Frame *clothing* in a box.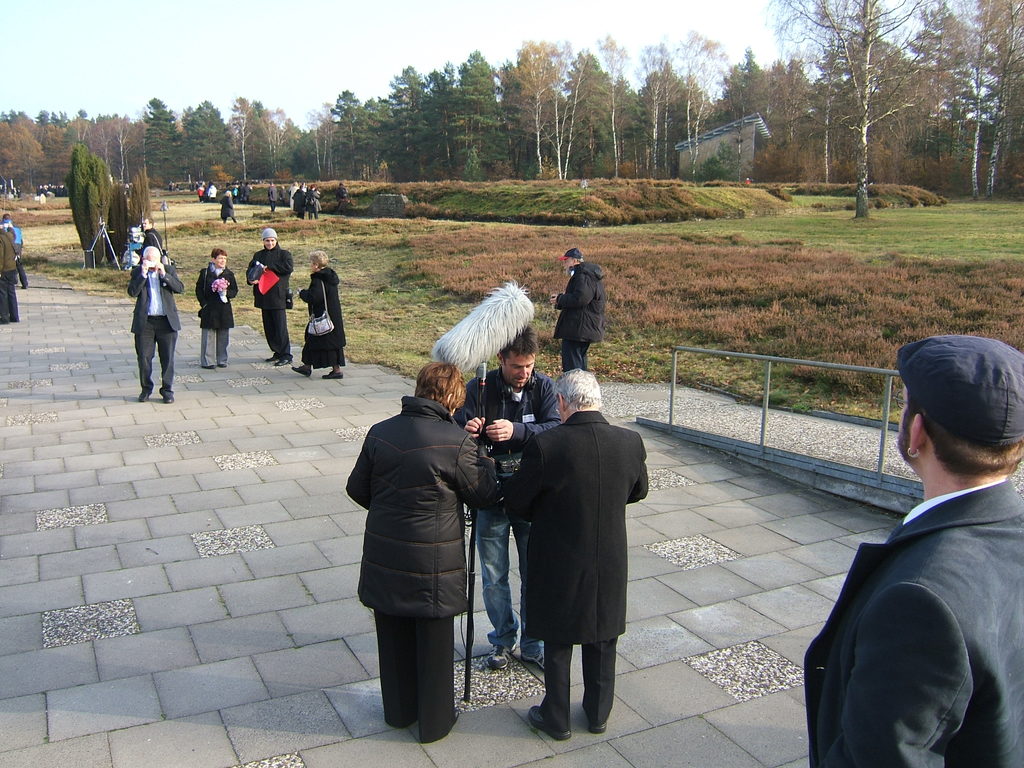
[123,262,182,390].
